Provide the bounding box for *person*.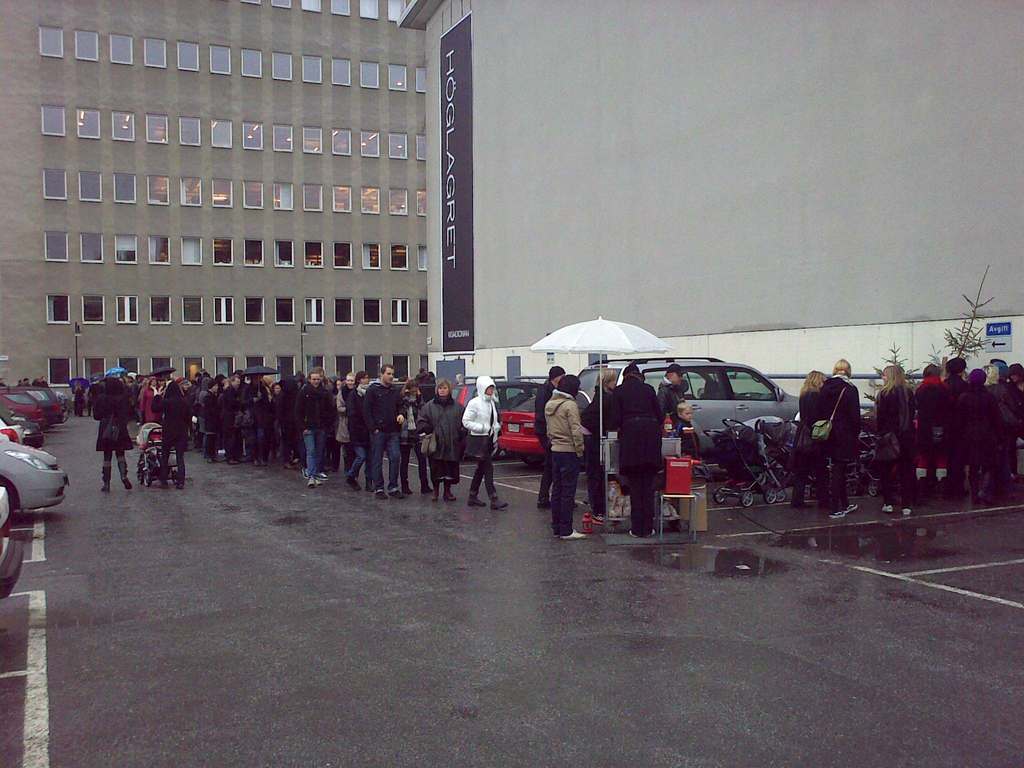
<bbox>221, 372, 240, 464</bbox>.
